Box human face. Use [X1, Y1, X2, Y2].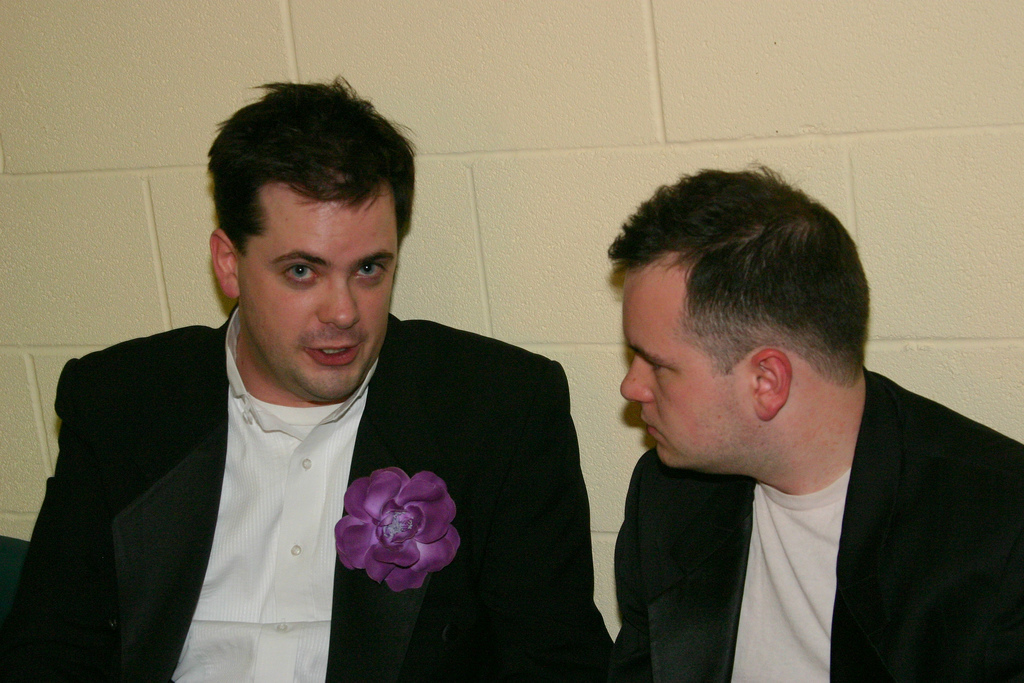
[617, 249, 759, 463].
